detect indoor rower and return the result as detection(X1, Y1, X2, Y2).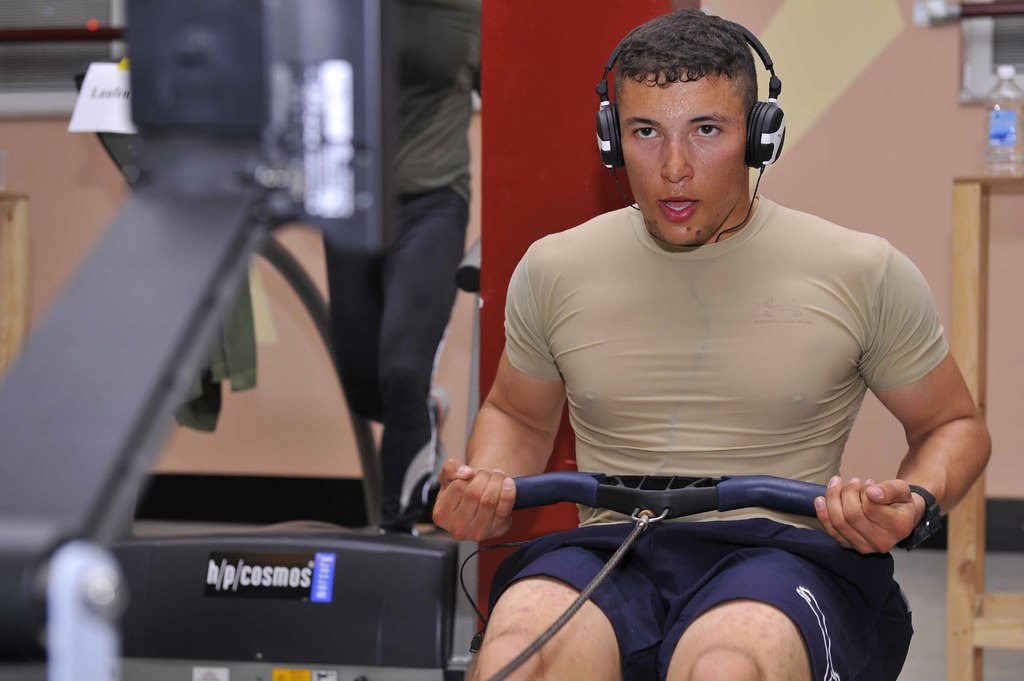
detection(0, 0, 829, 680).
